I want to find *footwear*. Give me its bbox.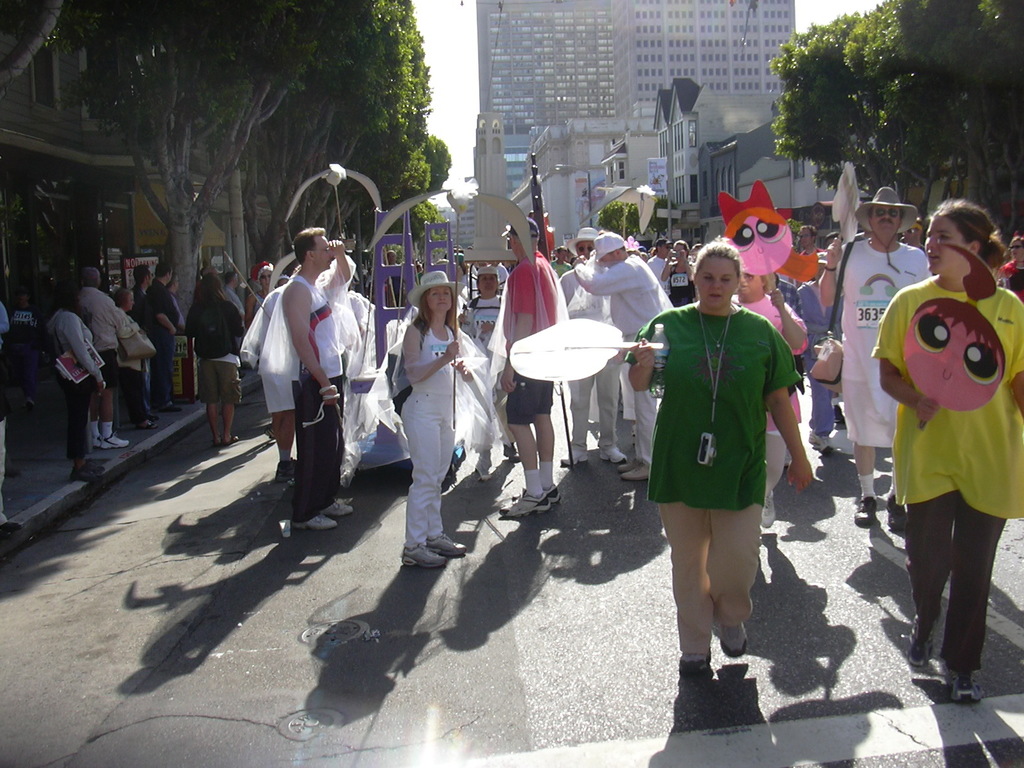
{"left": 532, "top": 485, "right": 562, "bottom": 500}.
